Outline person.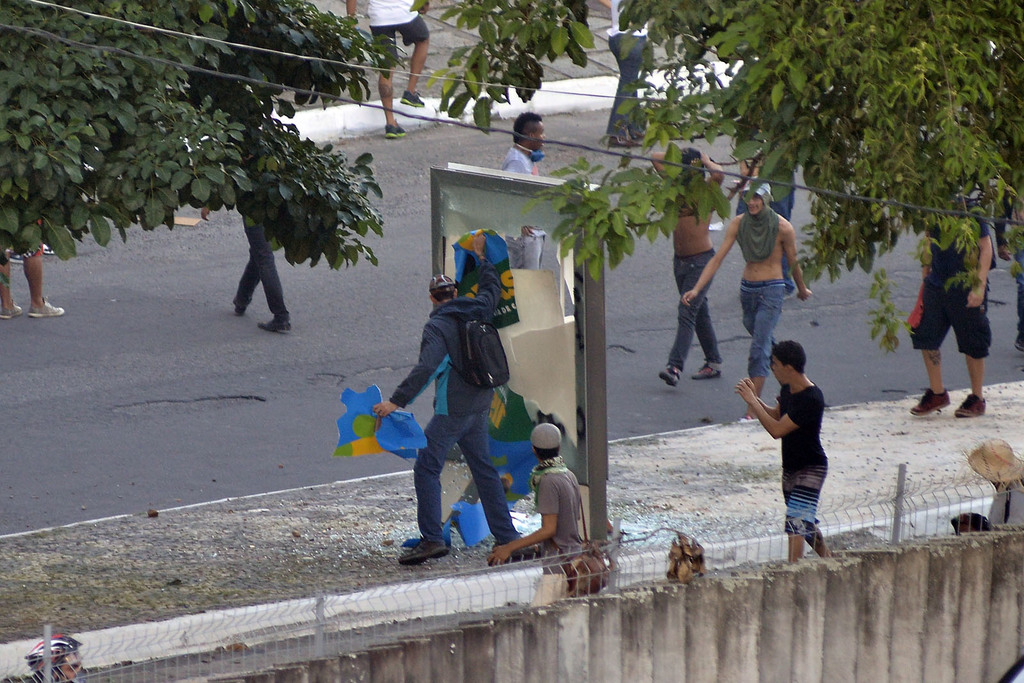
Outline: <bbox>750, 134, 799, 298</bbox>.
